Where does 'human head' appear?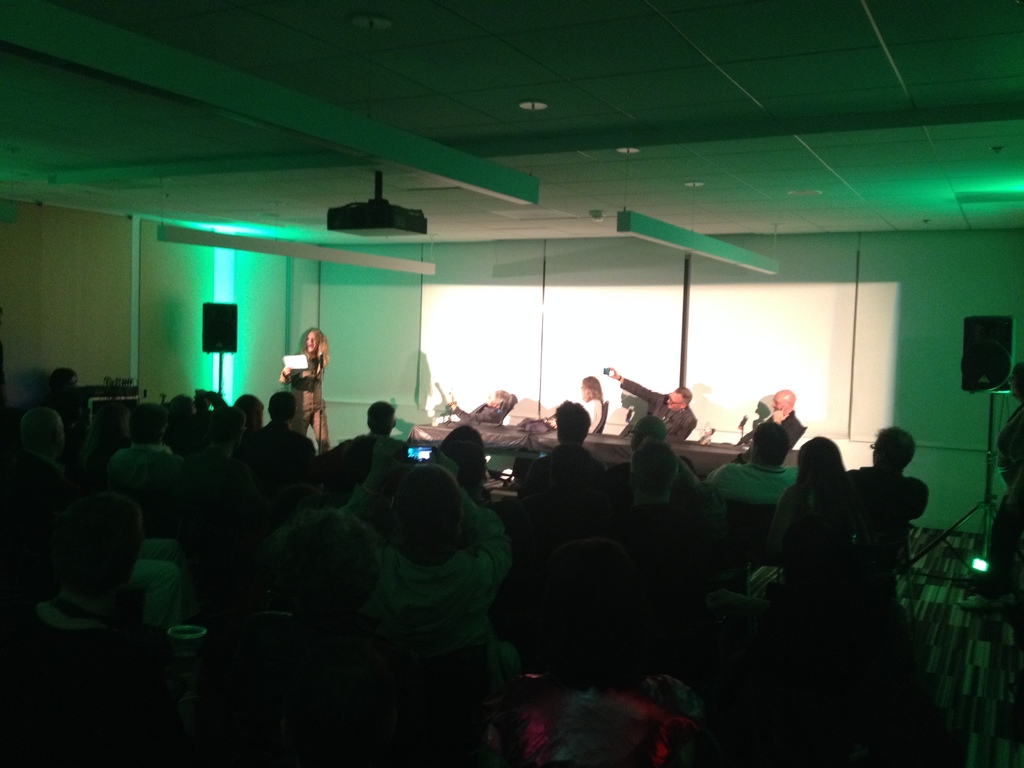
Appears at BBox(1006, 360, 1023, 399).
